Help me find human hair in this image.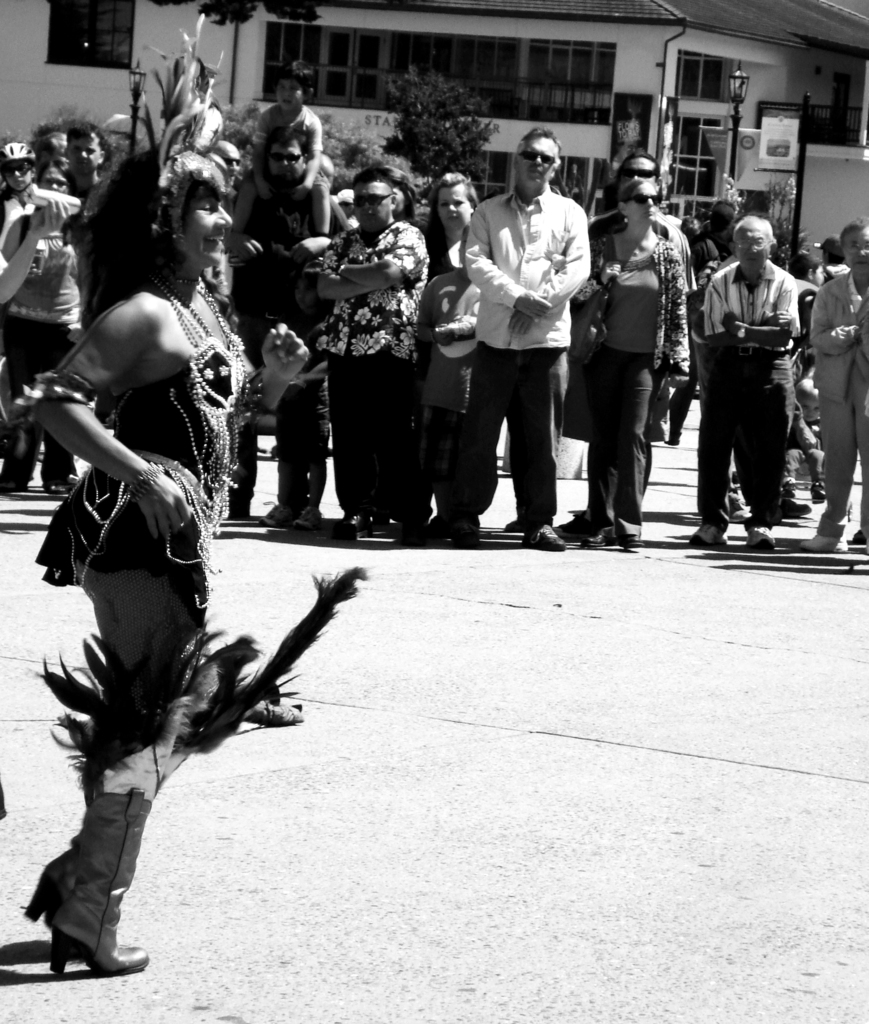
Found it: 51/136/198/307.
